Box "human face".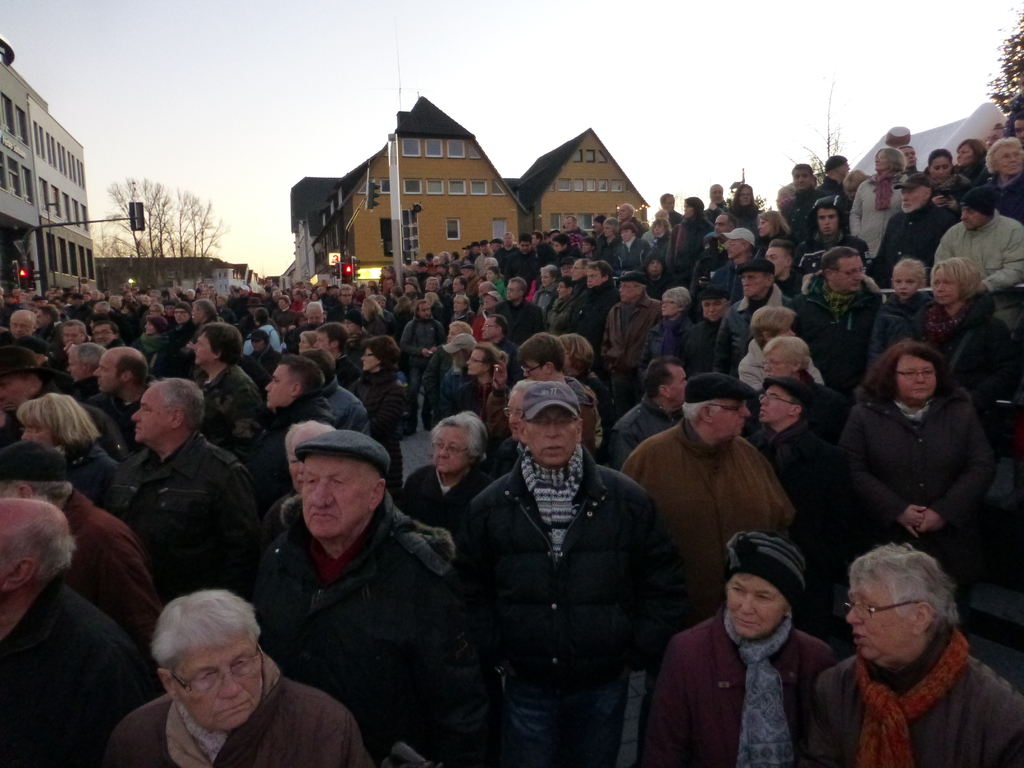
pyautogui.locateOnScreen(899, 147, 915, 170).
